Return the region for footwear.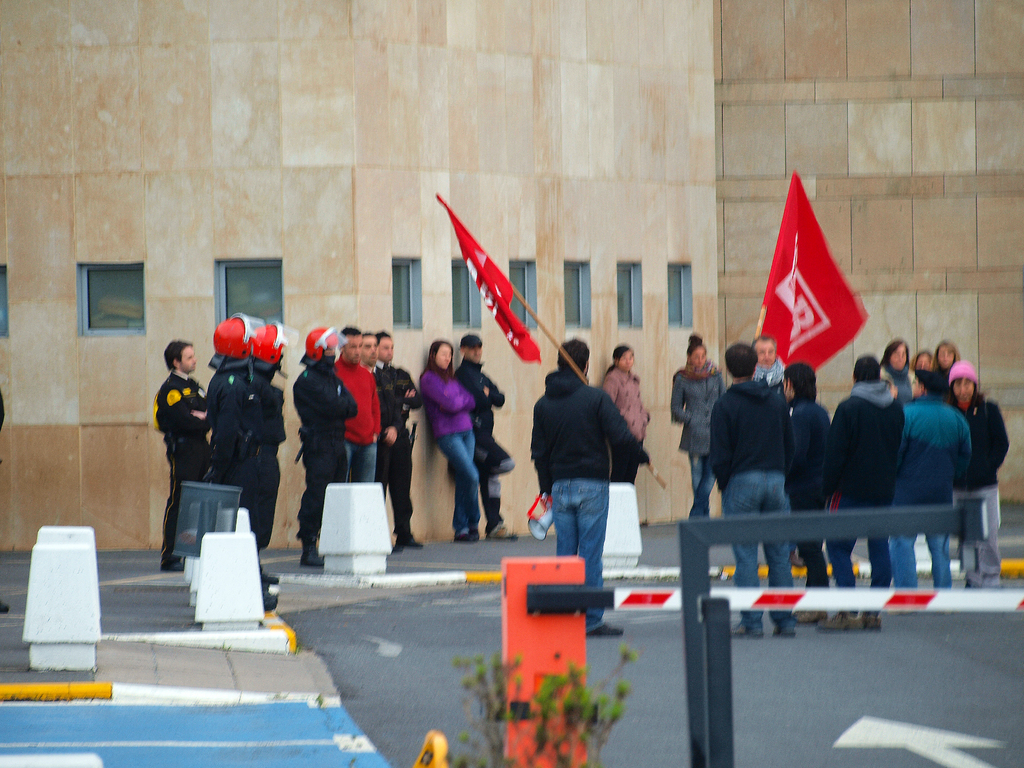
box=[869, 606, 886, 634].
